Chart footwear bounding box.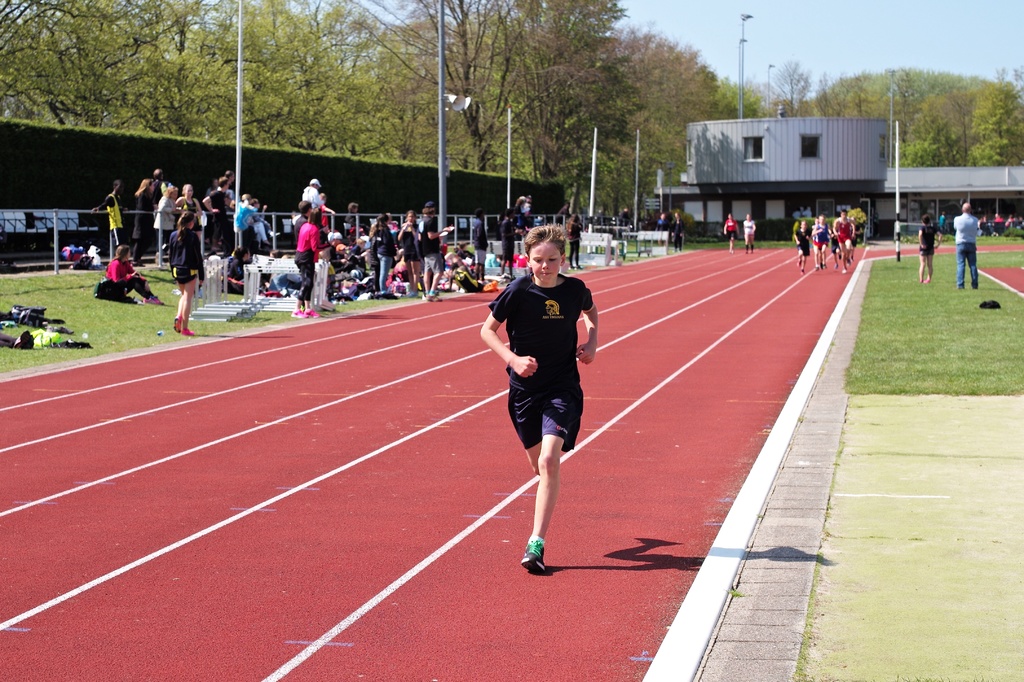
Charted: pyautogui.locateOnScreen(291, 309, 306, 323).
